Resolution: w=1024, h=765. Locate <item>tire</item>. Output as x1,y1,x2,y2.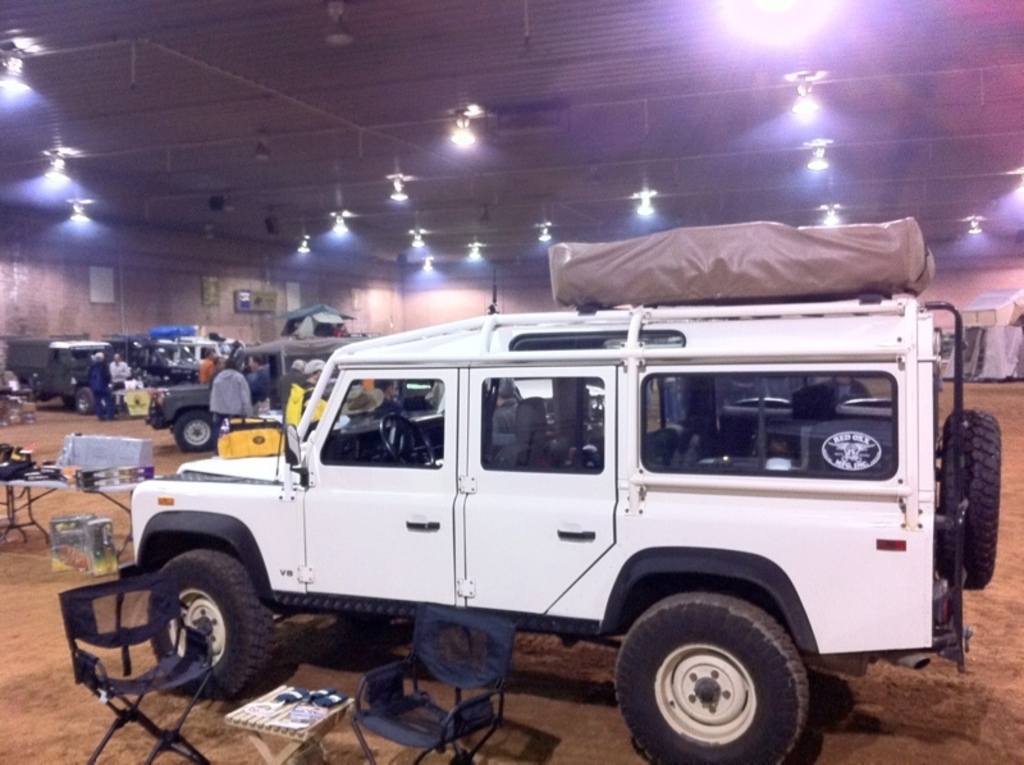
172,409,220,449.
